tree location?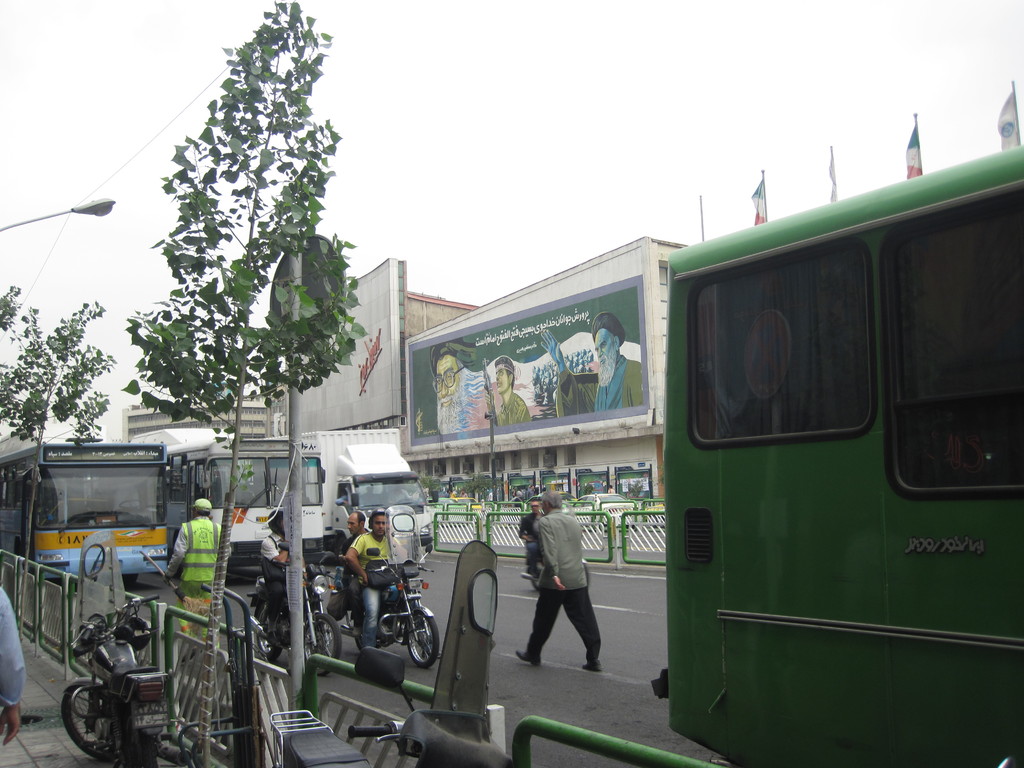
crop(118, 0, 372, 767)
